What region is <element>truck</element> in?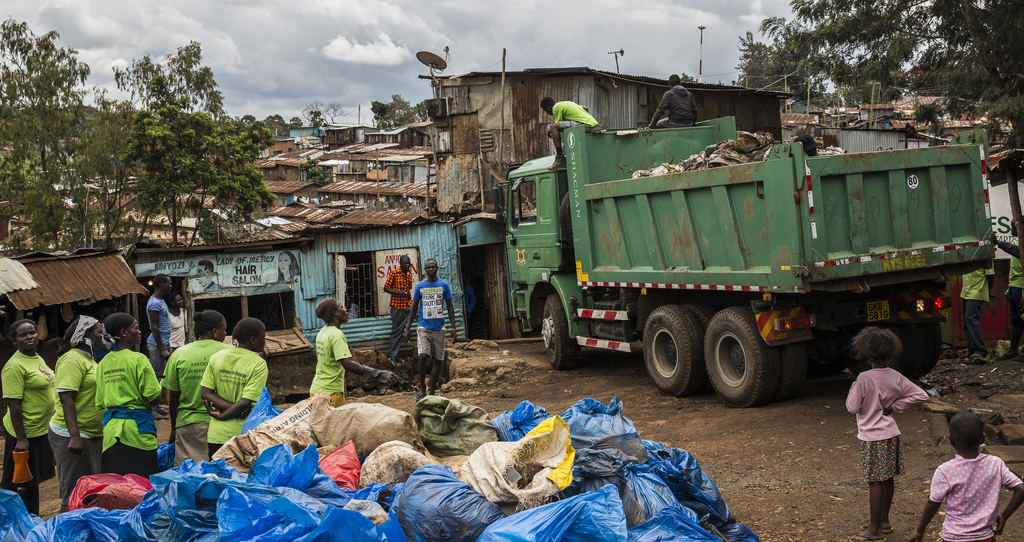
{"x1": 481, "y1": 97, "x2": 1016, "y2": 410}.
